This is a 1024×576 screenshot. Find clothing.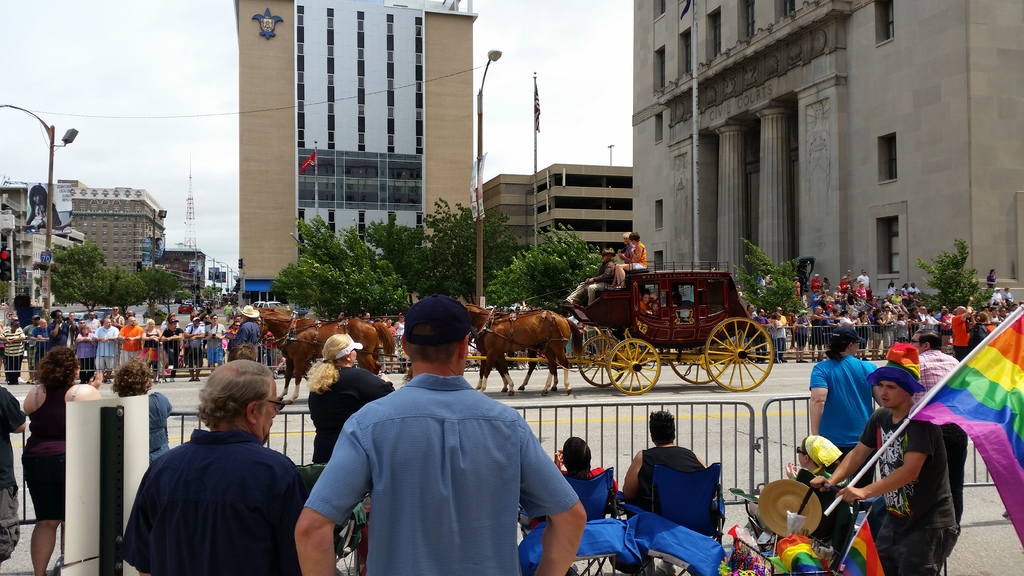
Bounding box: box(95, 326, 121, 372).
